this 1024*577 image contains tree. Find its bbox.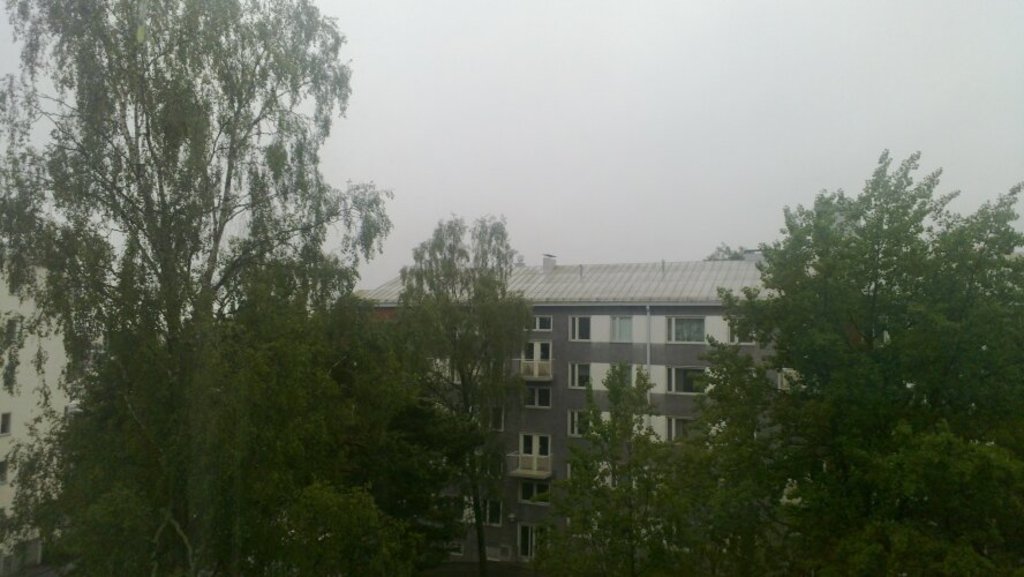
(17, 0, 391, 539).
